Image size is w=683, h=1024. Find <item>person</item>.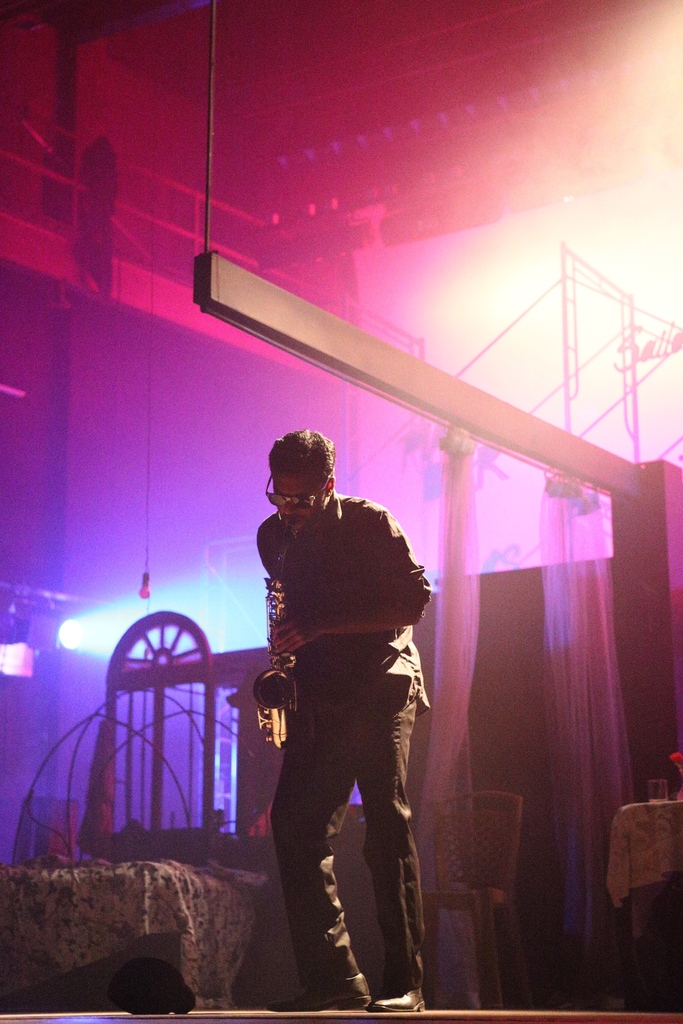
rect(251, 448, 434, 1021).
